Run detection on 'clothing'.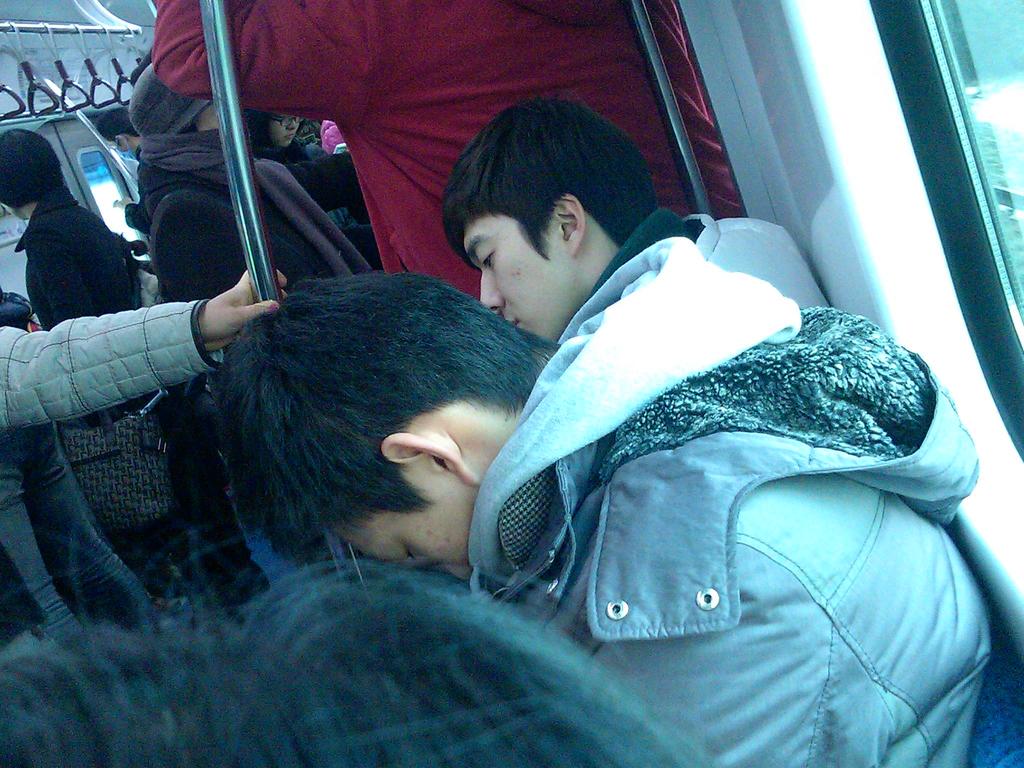
Result: pyautogui.locateOnScreen(14, 187, 140, 332).
